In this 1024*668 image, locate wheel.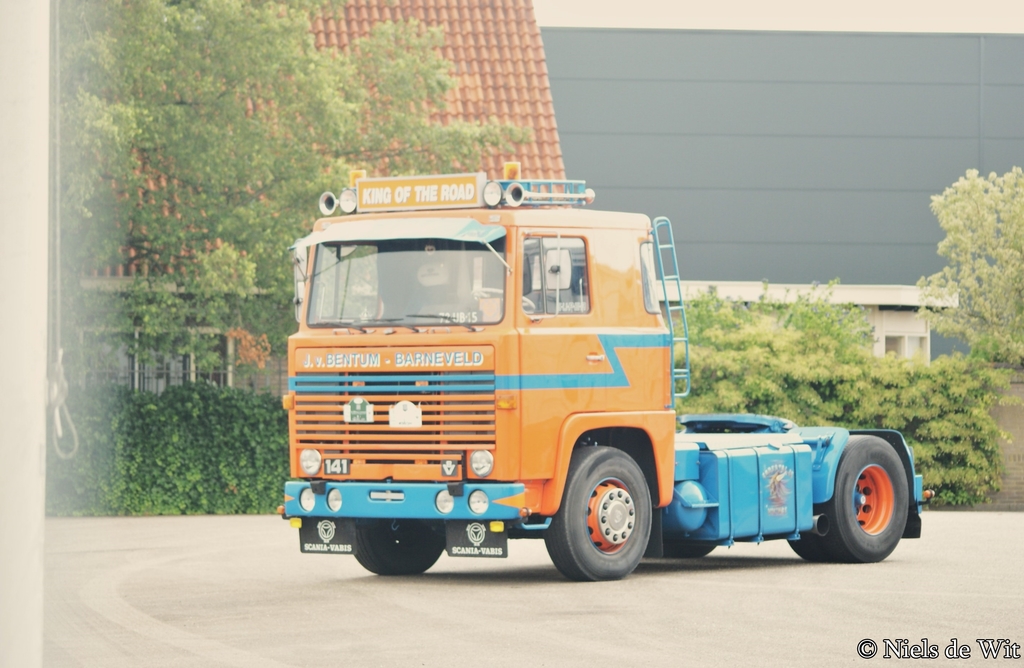
Bounding box: [left=649, top=512, right=716, bottom=562].
